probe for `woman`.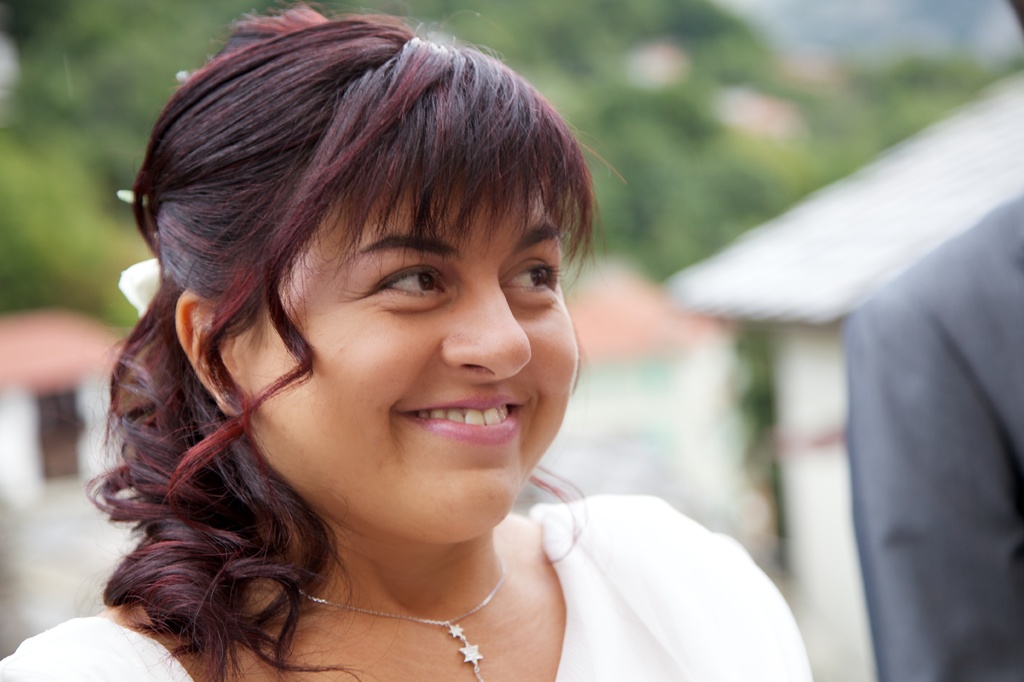
Probe result: (x1=0, y1=0, x2=811, y2=681).
